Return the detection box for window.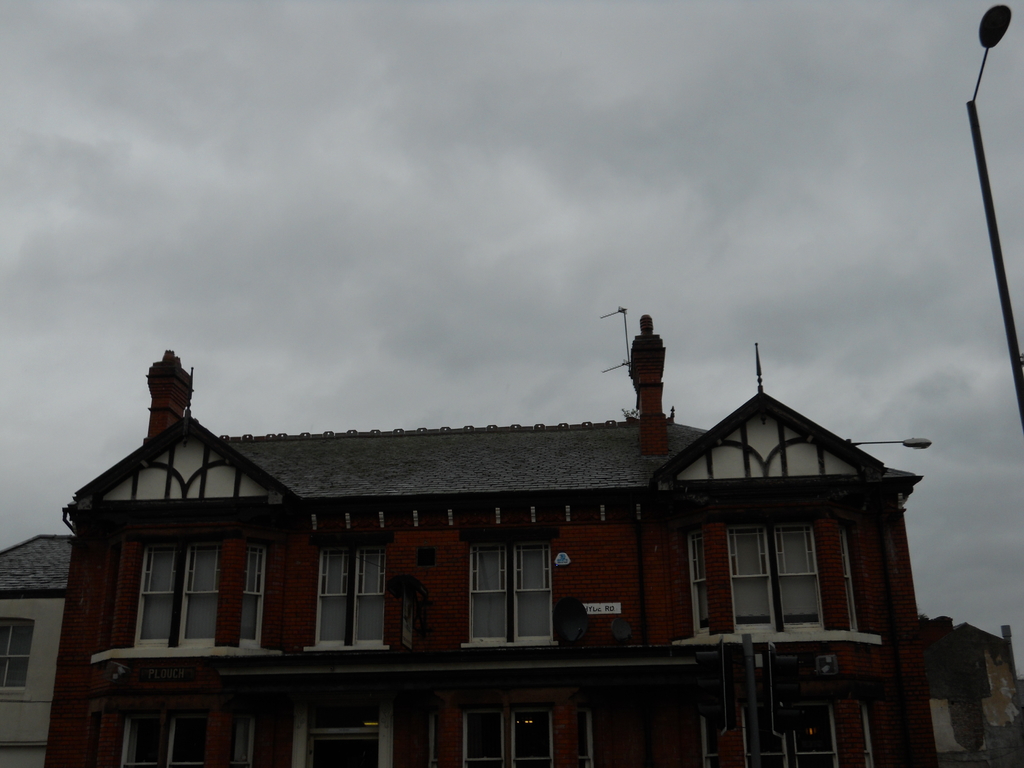
bbox=[470, 540, 549, 642].
